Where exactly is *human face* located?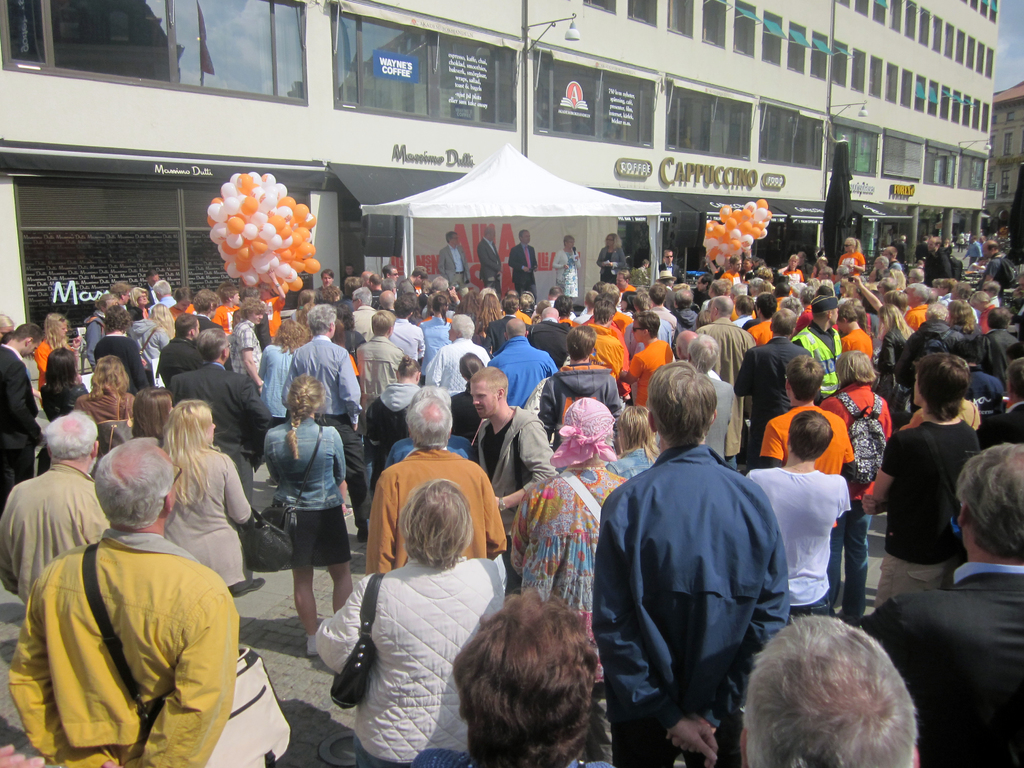
Its bounding box is (25, 344, 37, 353).
